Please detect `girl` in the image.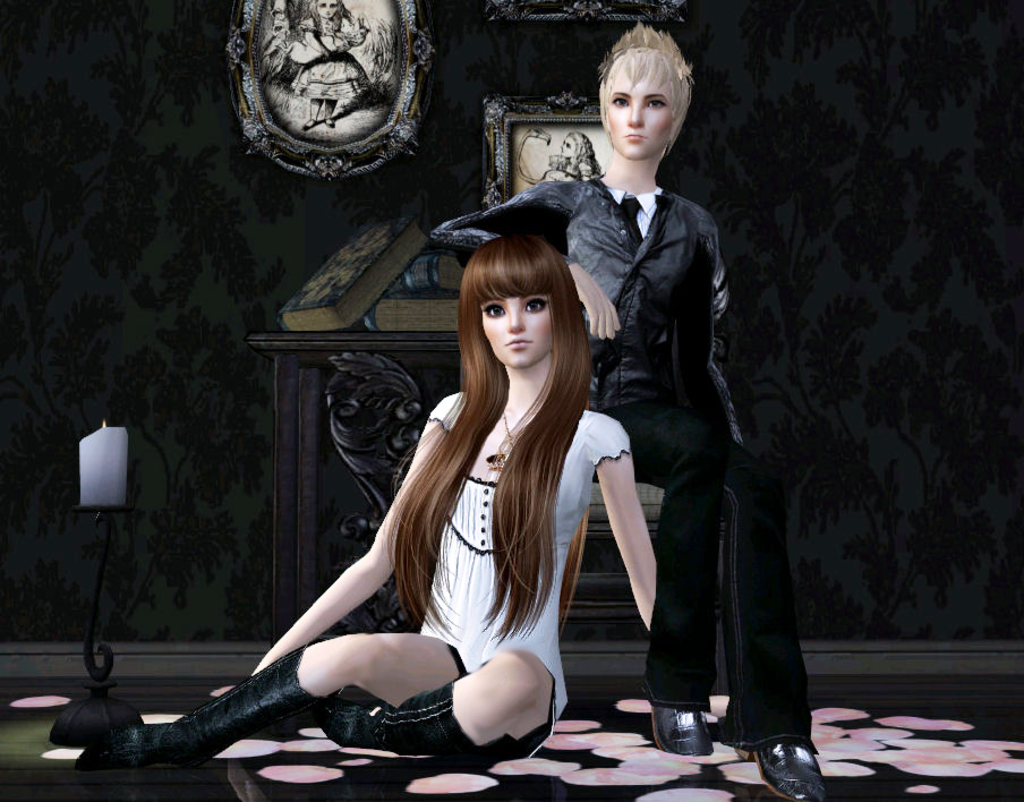
pyautogui.locateOnScreen(428, 23, 827, 801).
